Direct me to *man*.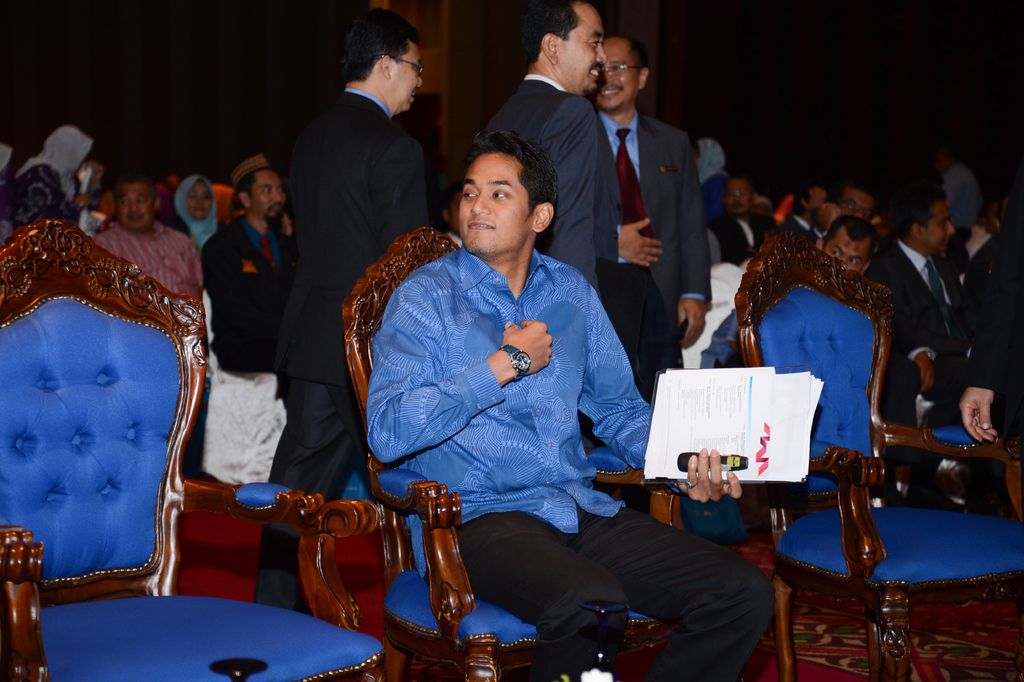
Direction: 252,6,429,619.
